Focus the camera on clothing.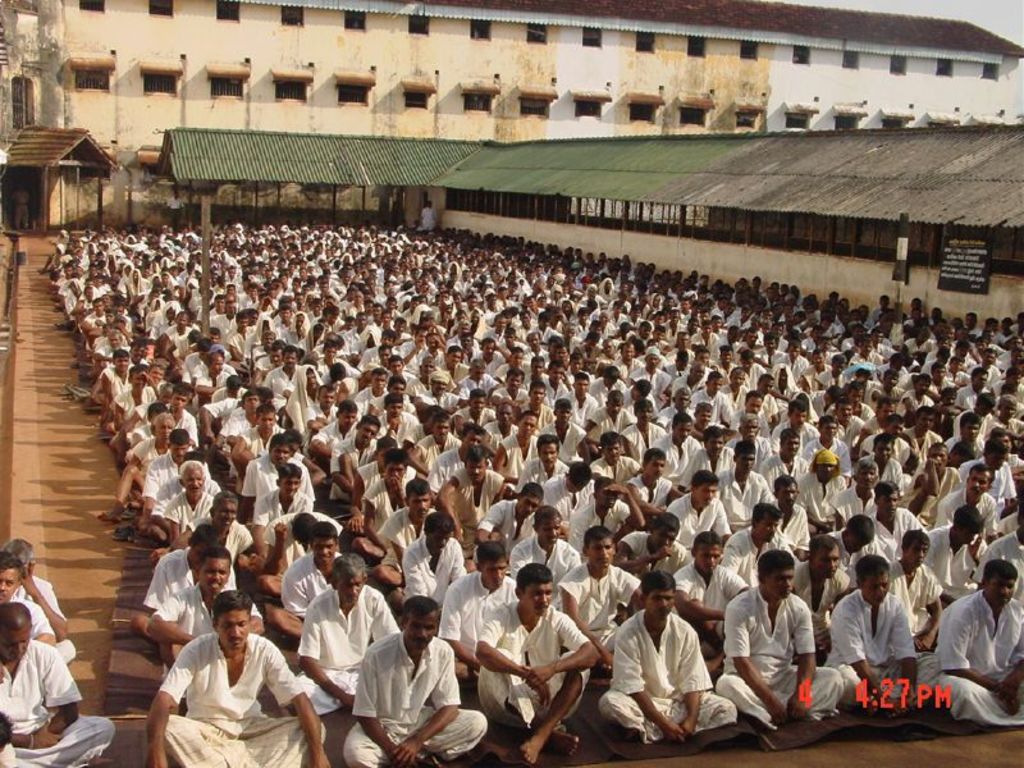
Focus region: box(344, 324, 375, 347).
